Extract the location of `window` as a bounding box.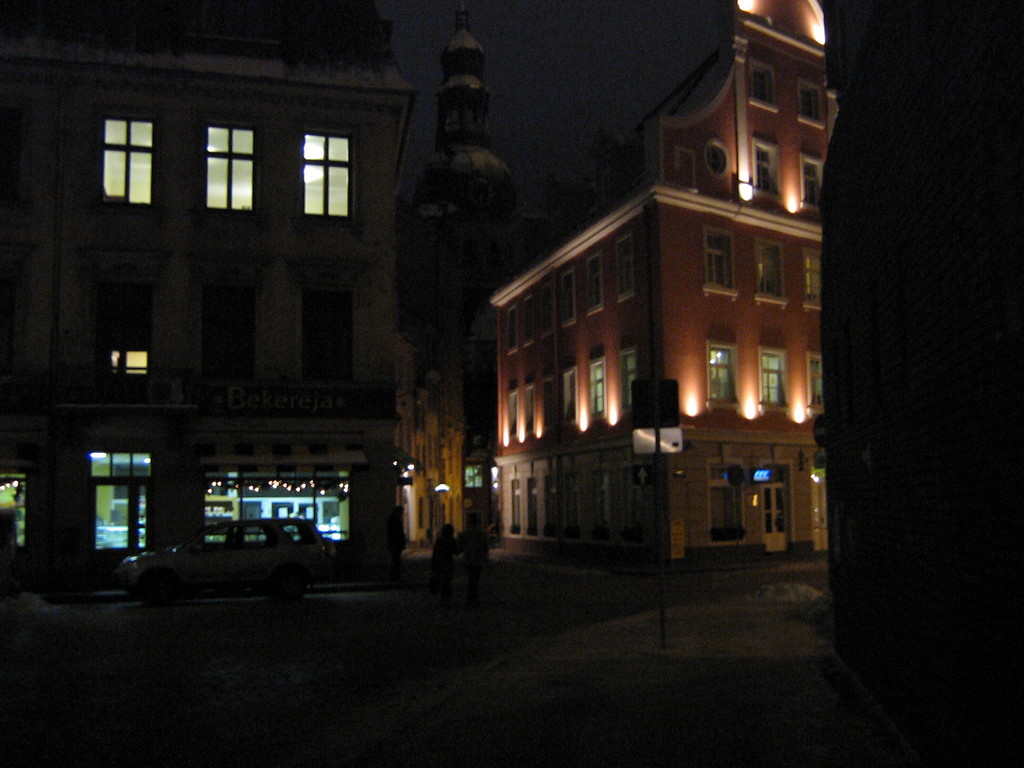
locate(307, 288, 355, 388).
